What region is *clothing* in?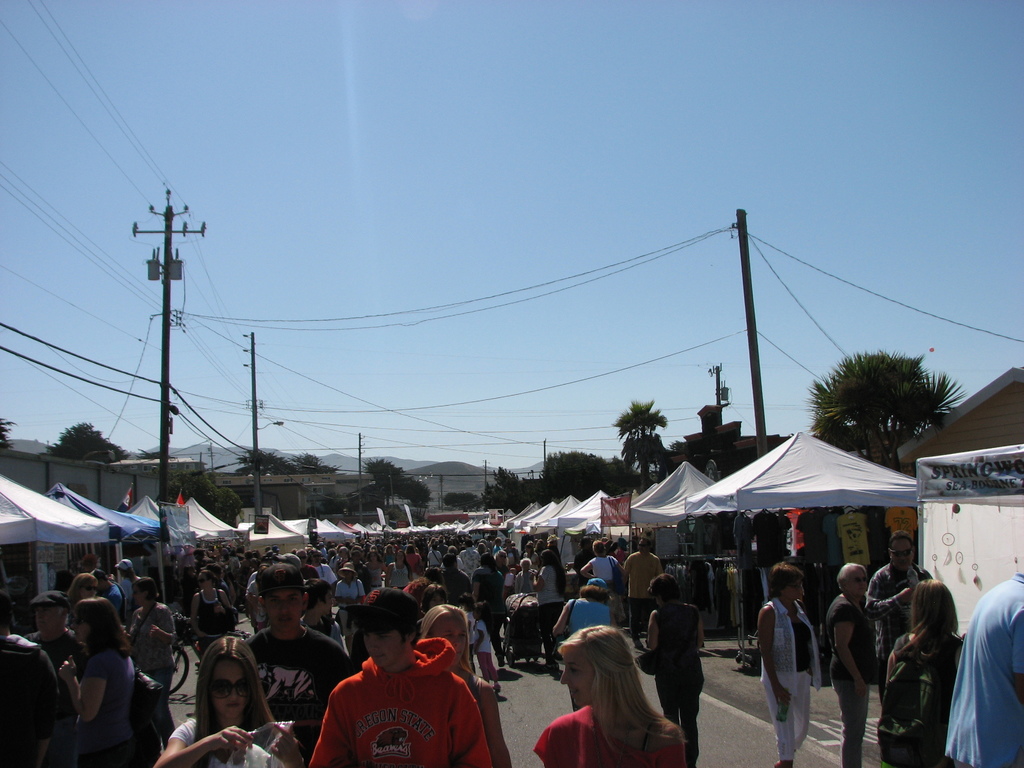
(left=835, top=513, right=871, bottom=559).
